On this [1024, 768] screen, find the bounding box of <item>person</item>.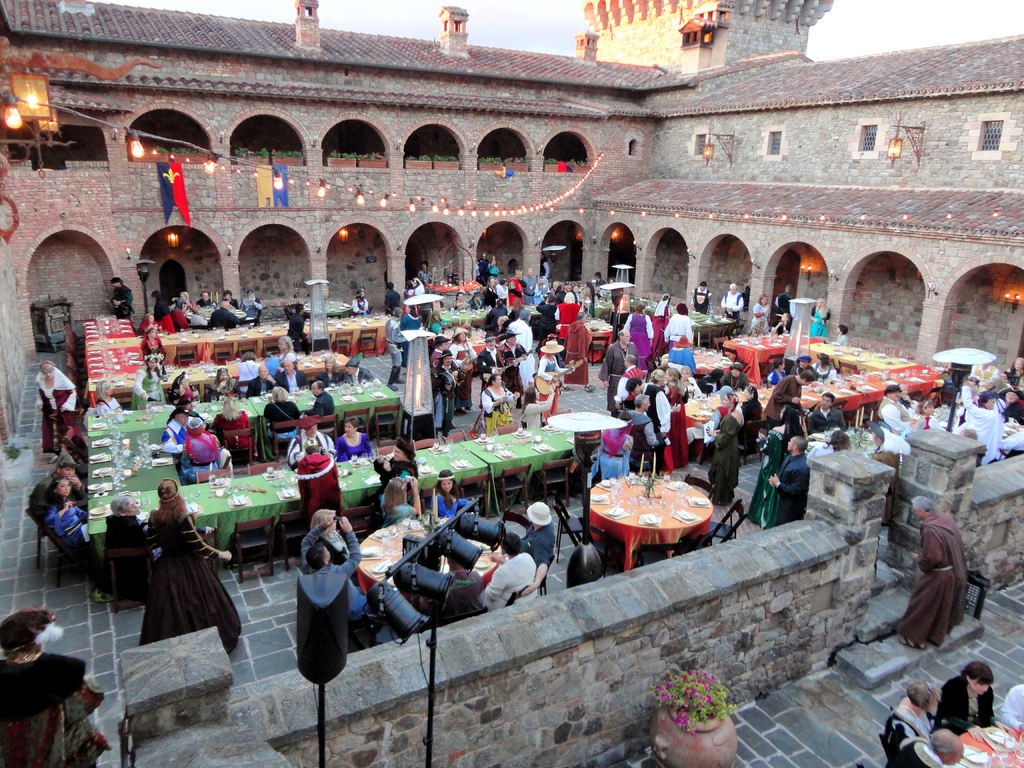
Bounding box: <region>301, 514, 372, 623</region>.
